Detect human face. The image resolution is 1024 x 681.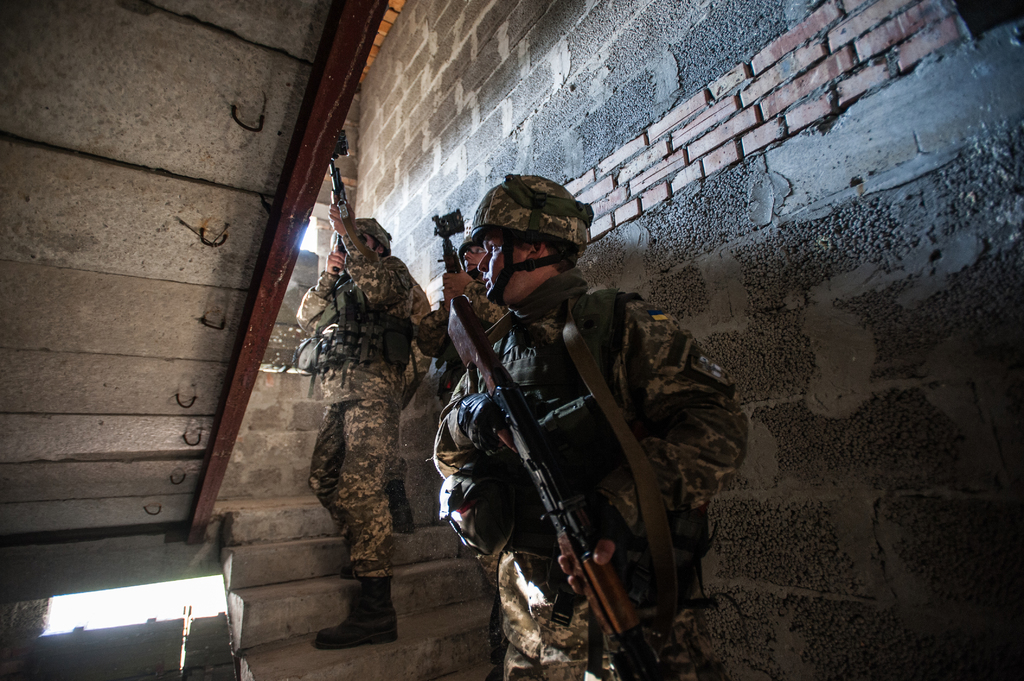
x1=477, y1=231, x2=525, y2=303.
